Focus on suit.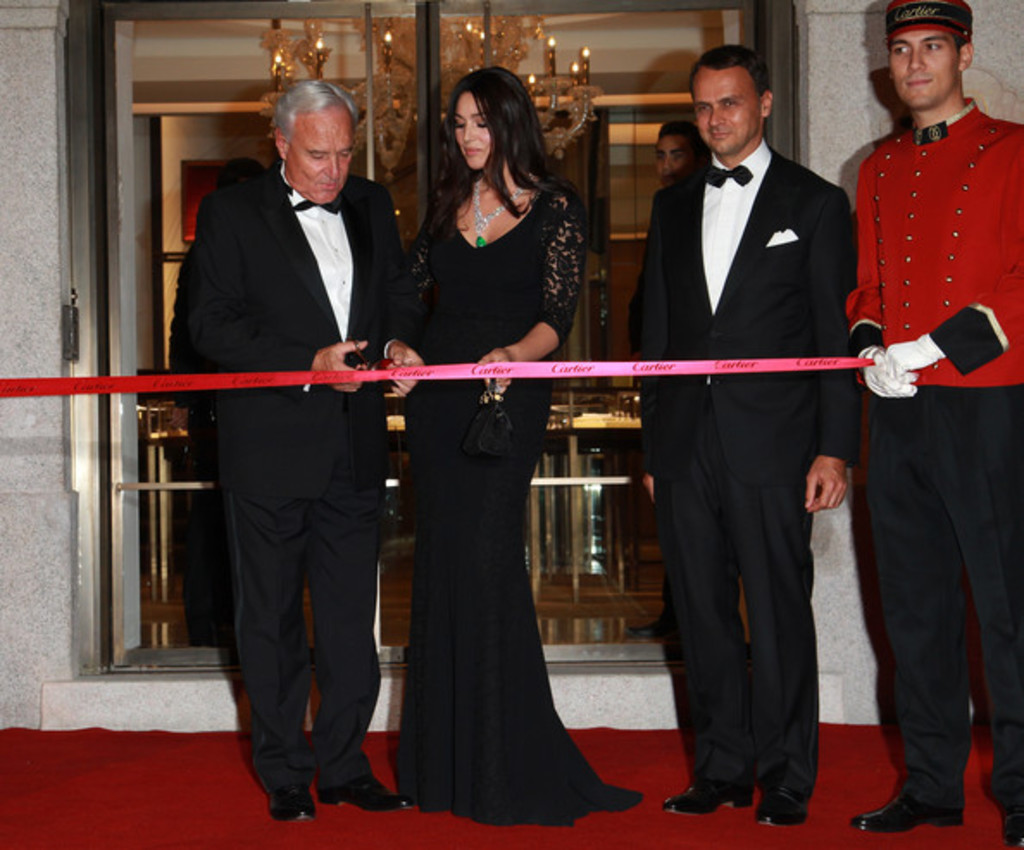
Focused at <region>619, 131, 857, 798</region>.
